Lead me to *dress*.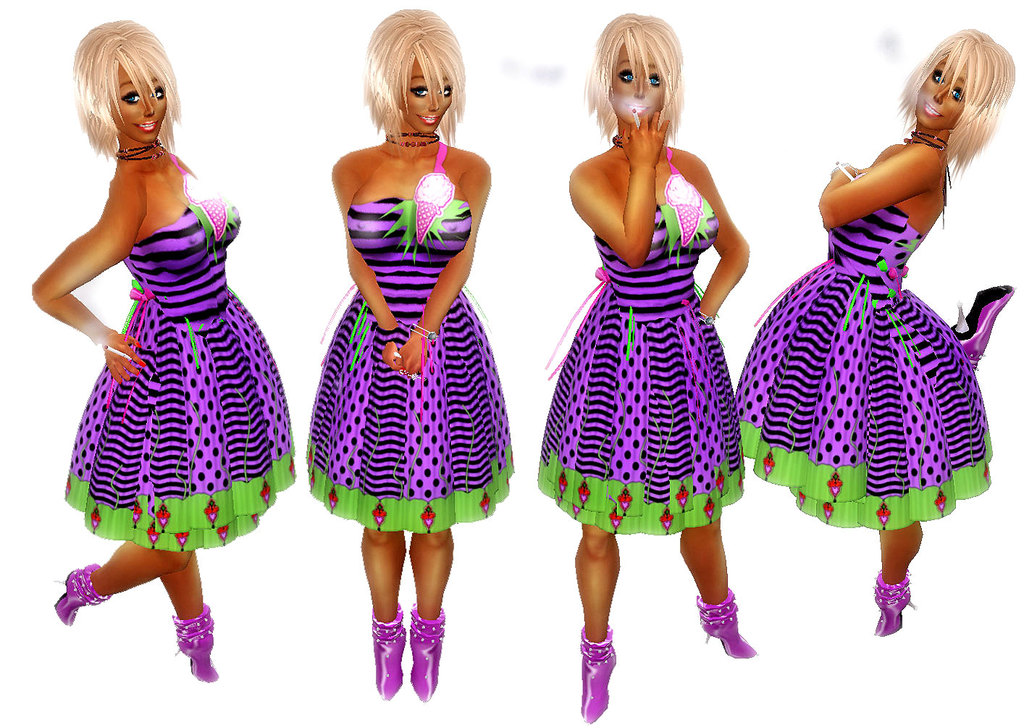
Lead to [538,148,744,535].
